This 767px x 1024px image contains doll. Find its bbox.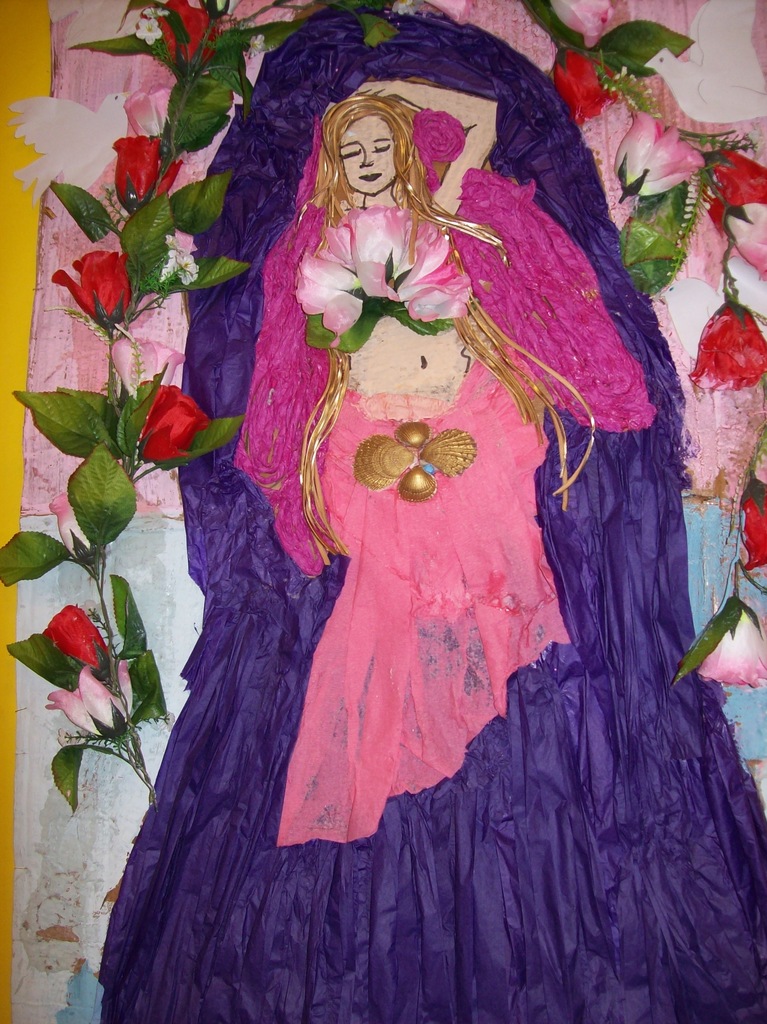
<region>216, 4, 618, 915</region>.
